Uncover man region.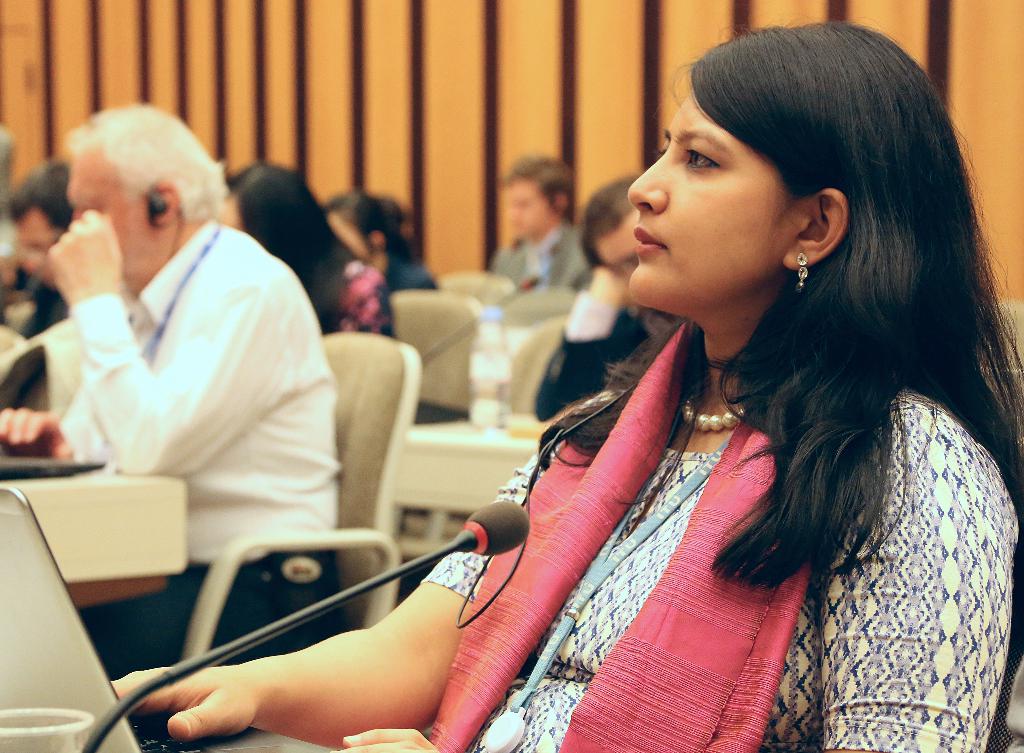
Uncovered: bbox(0, 161, 72, 404).
